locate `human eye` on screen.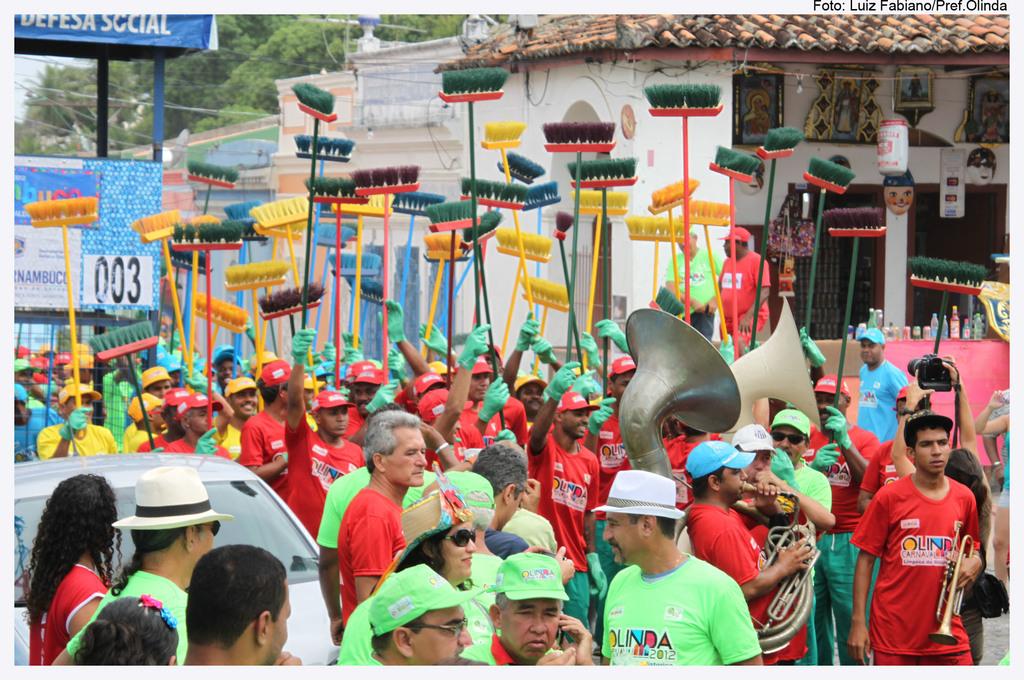
On screen at 342/408/348/416.
